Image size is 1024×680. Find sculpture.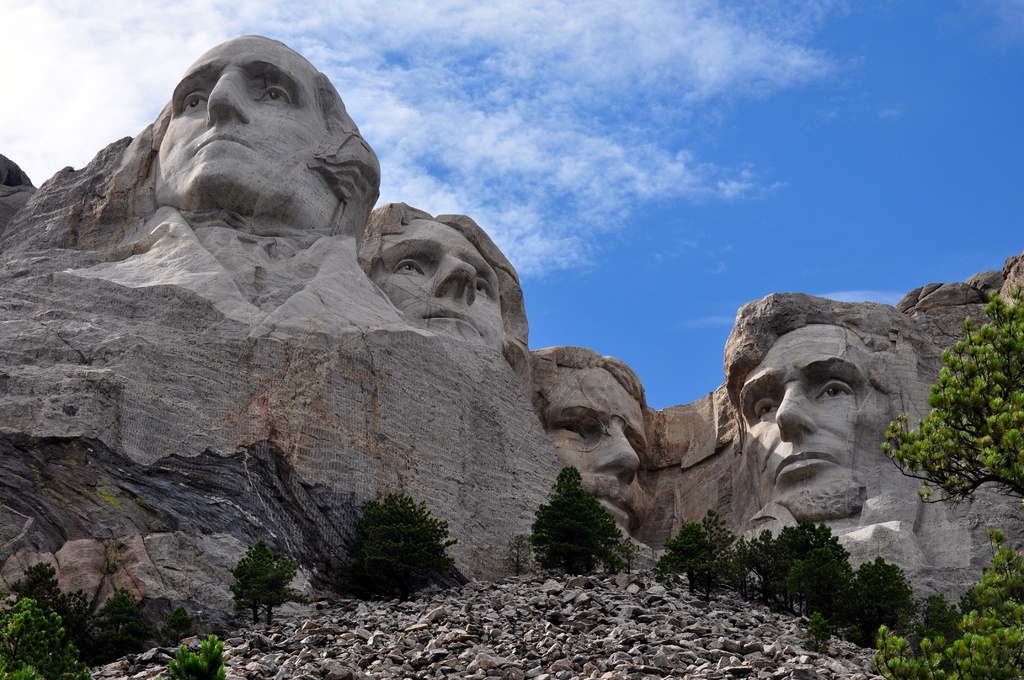
<region>565, 279, 964, 579</region>.
